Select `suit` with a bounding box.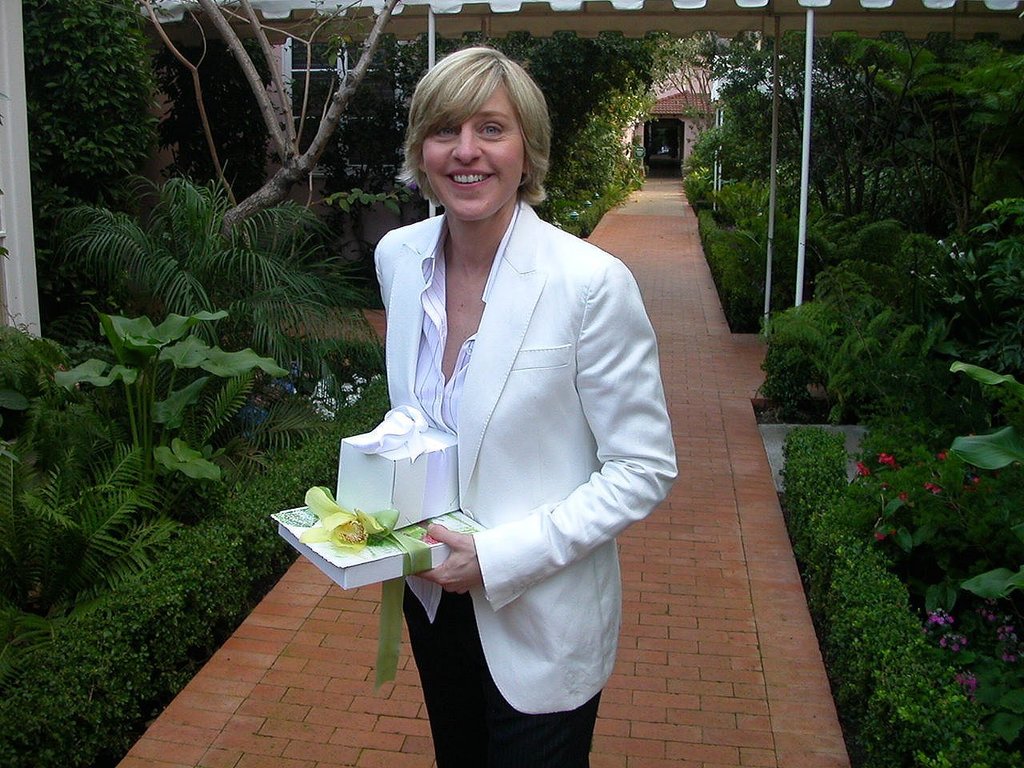
275:204:627:705.
